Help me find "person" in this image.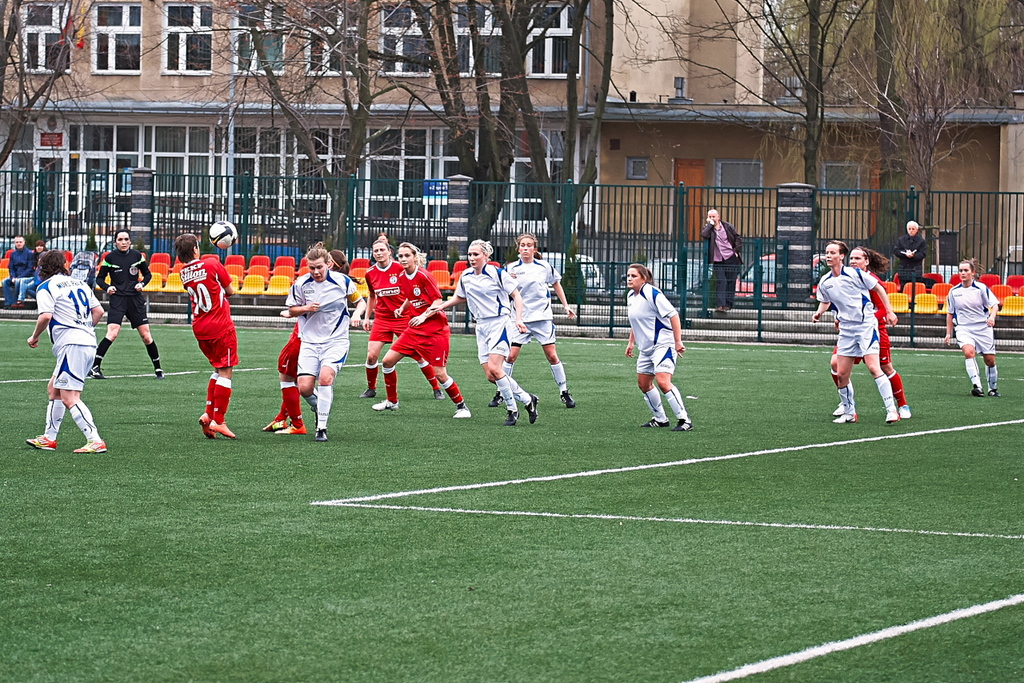
Found it: 702/208/746/314.
